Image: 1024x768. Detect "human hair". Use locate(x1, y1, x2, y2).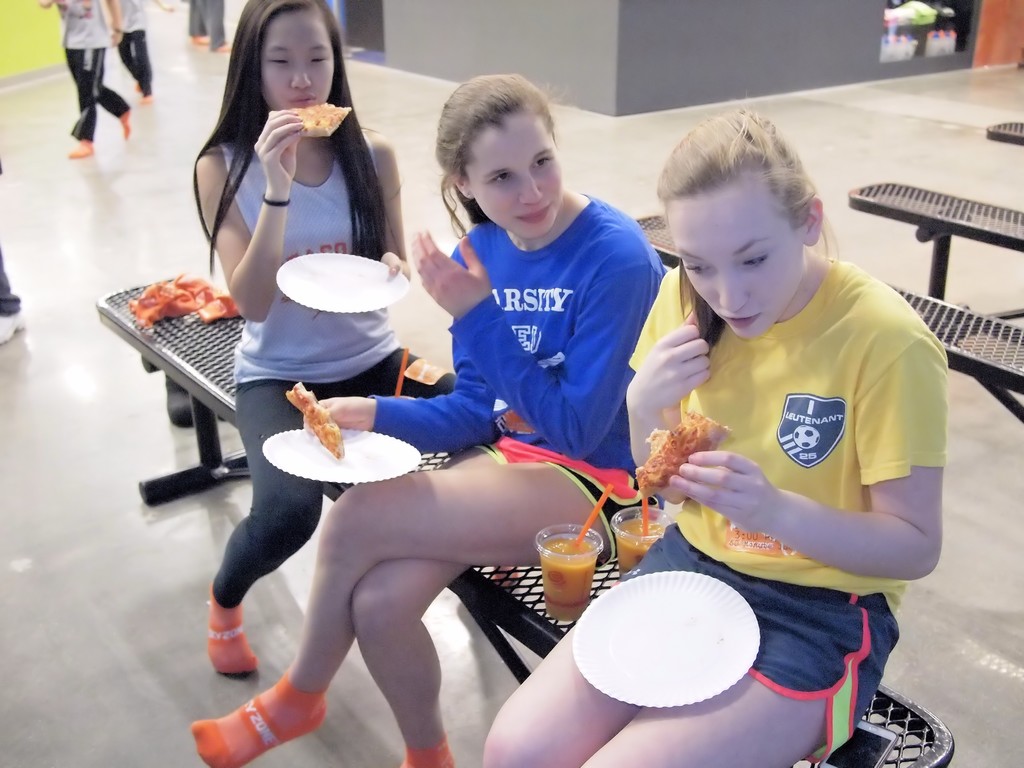
locate(650, 106, 838, 364).
